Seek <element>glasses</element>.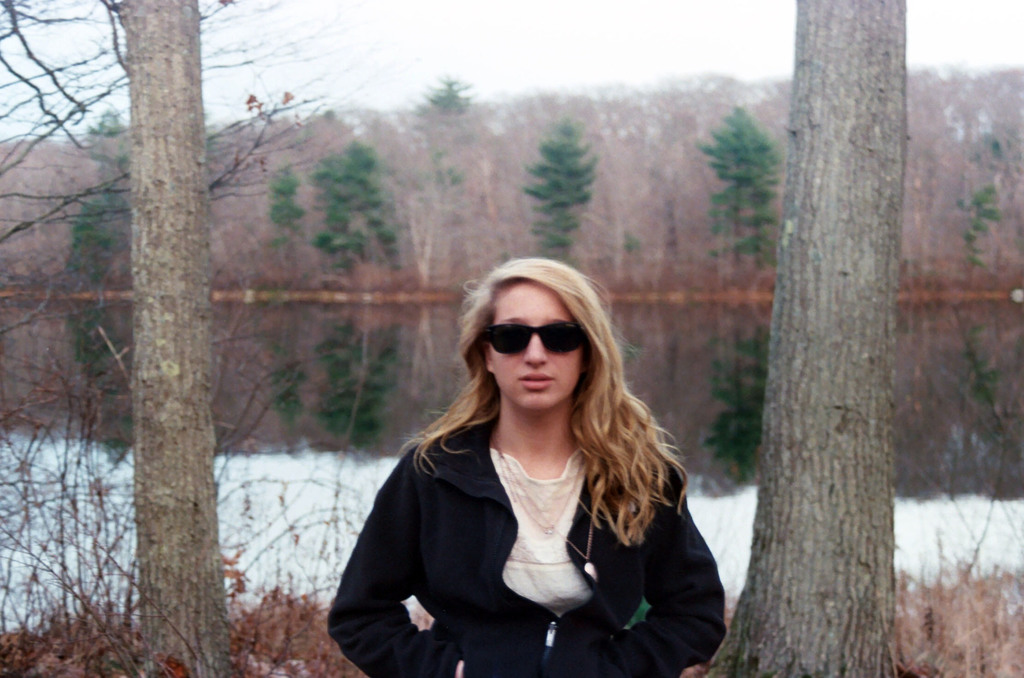
[x1=467, y1=326, x2=588, y2=378].
